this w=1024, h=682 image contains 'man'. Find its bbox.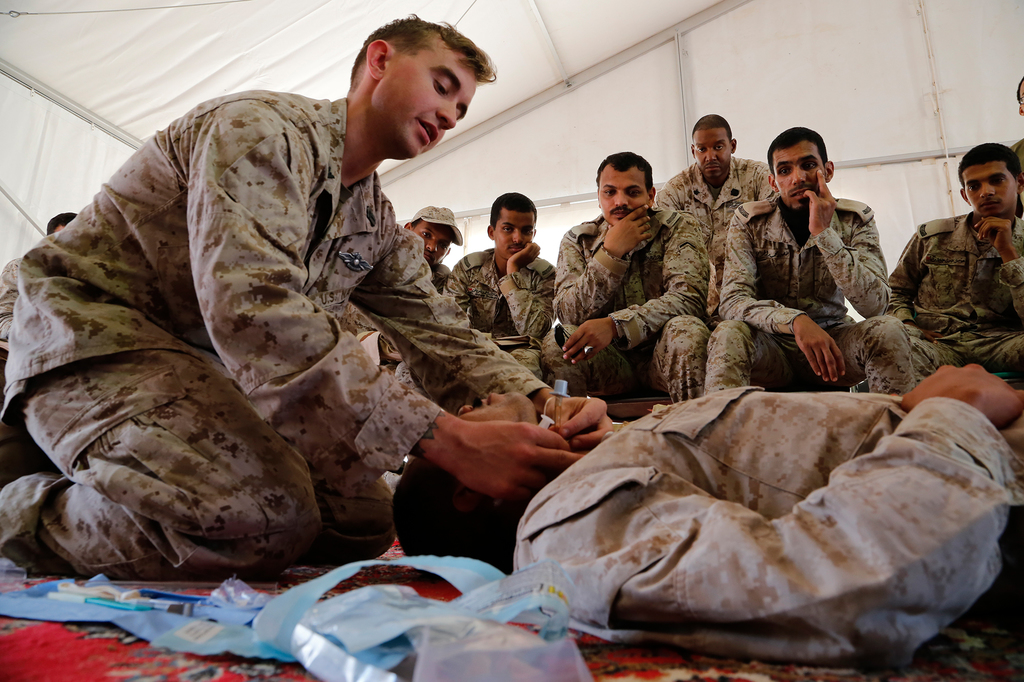
[x1=865, y1=146, x2=1023, y2=396].
